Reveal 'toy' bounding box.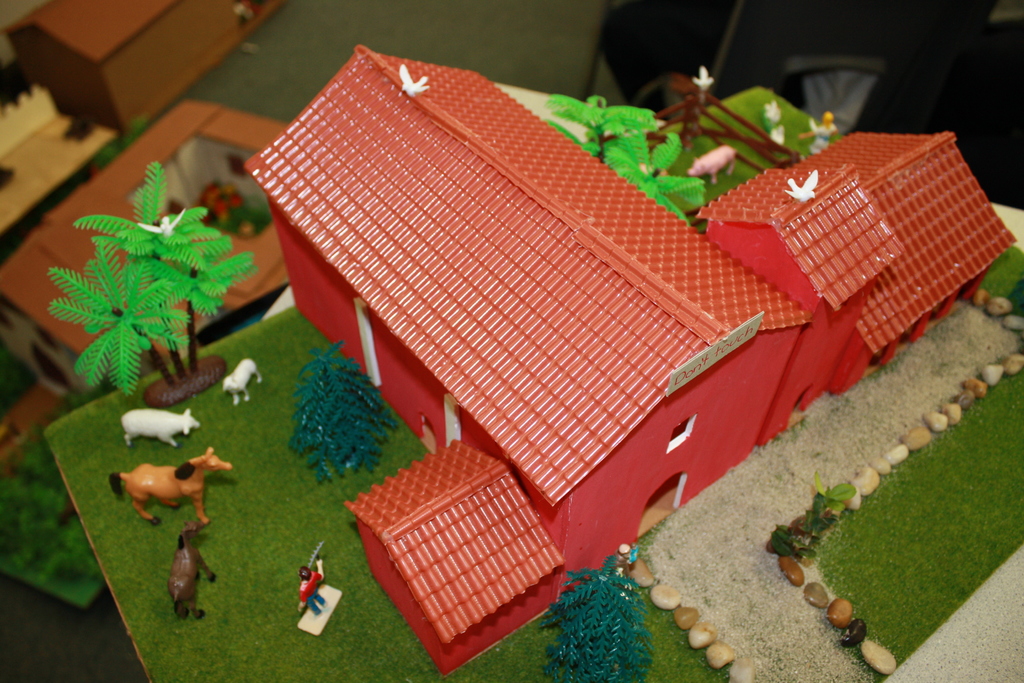
Revealed: <box>0,84,120,268</box>.
